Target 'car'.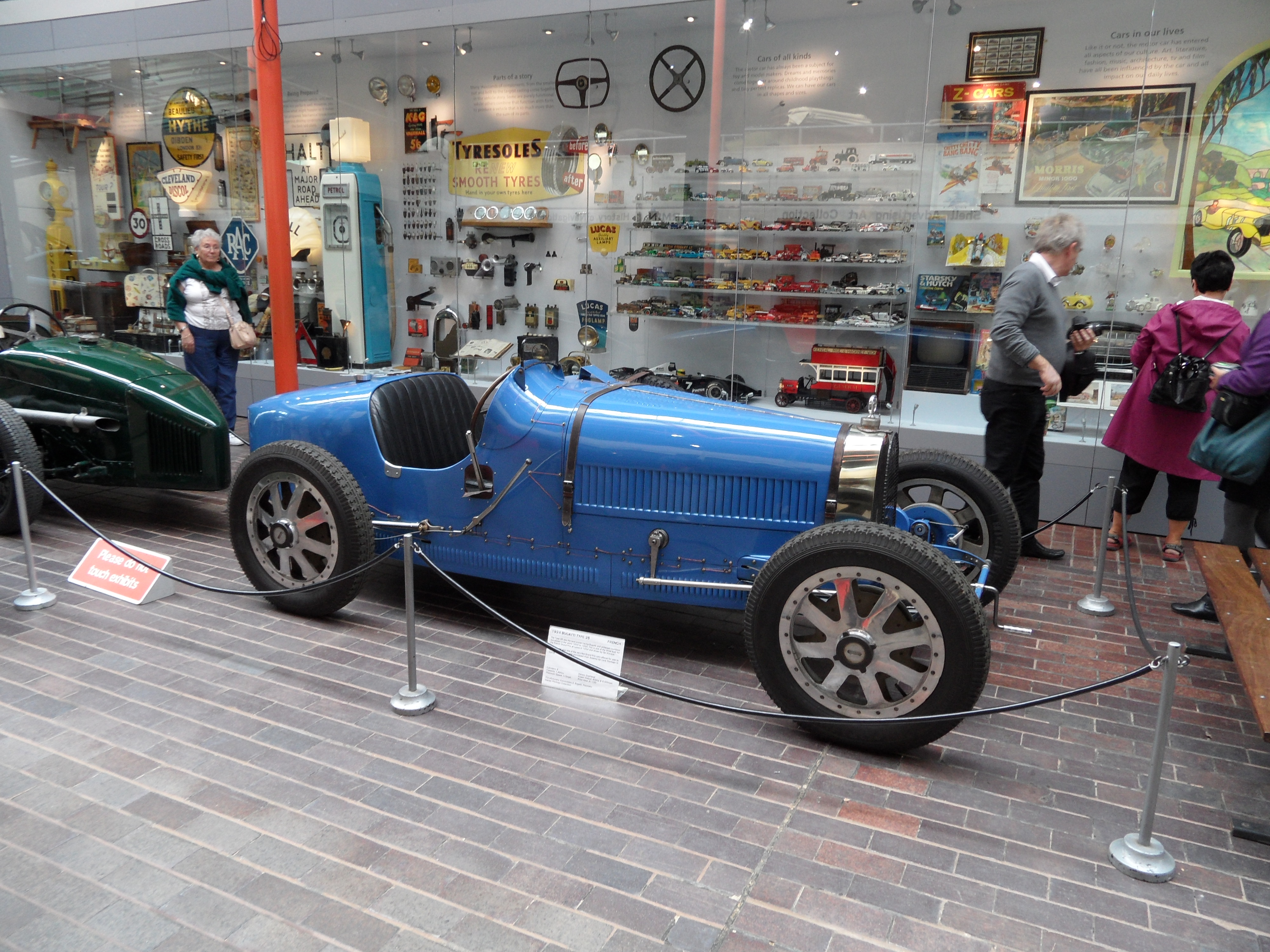
Target region: select_region(328, 41, 339, 48).
